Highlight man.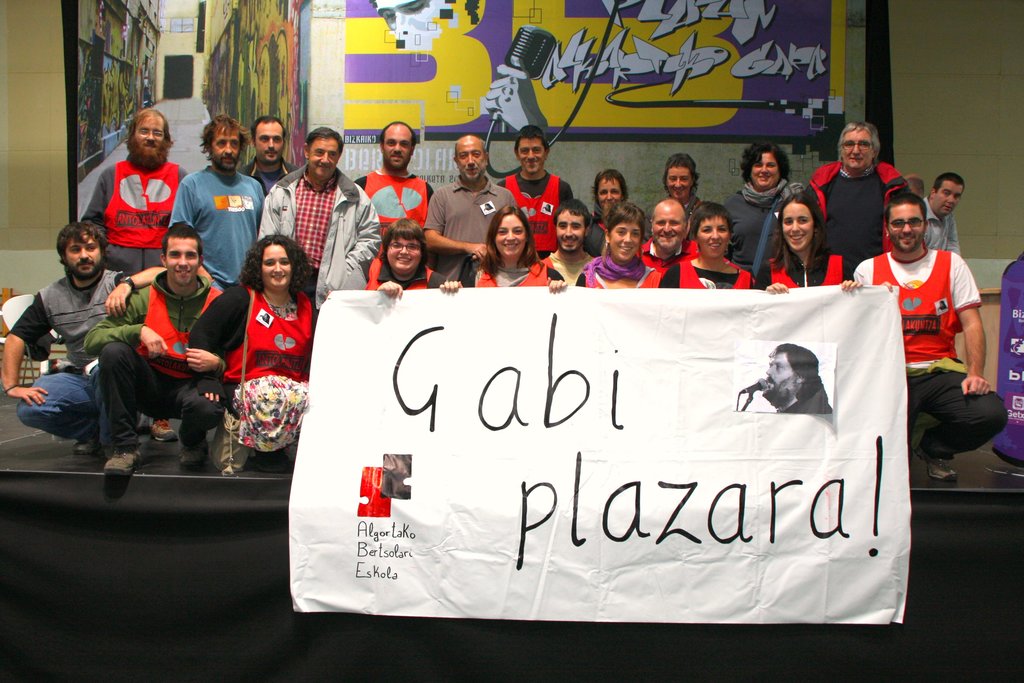
Highlighted region: l=350, t=119, r=435, b=272.
